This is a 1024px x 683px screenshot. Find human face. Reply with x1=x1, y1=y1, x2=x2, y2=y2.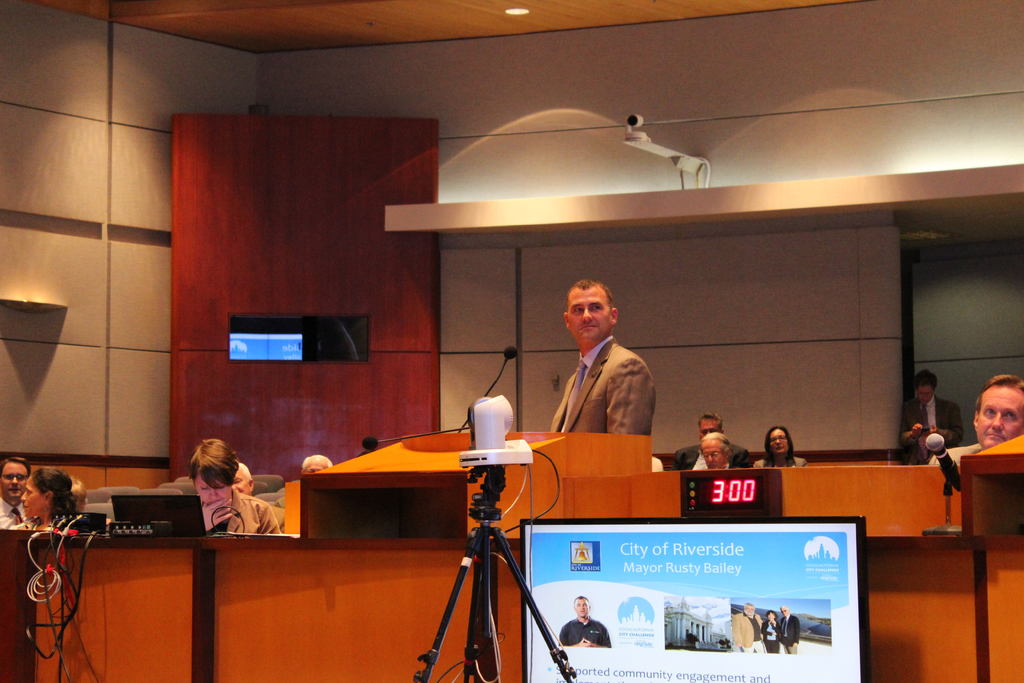
x1=234, y1=466, x2=250, y2=495.
